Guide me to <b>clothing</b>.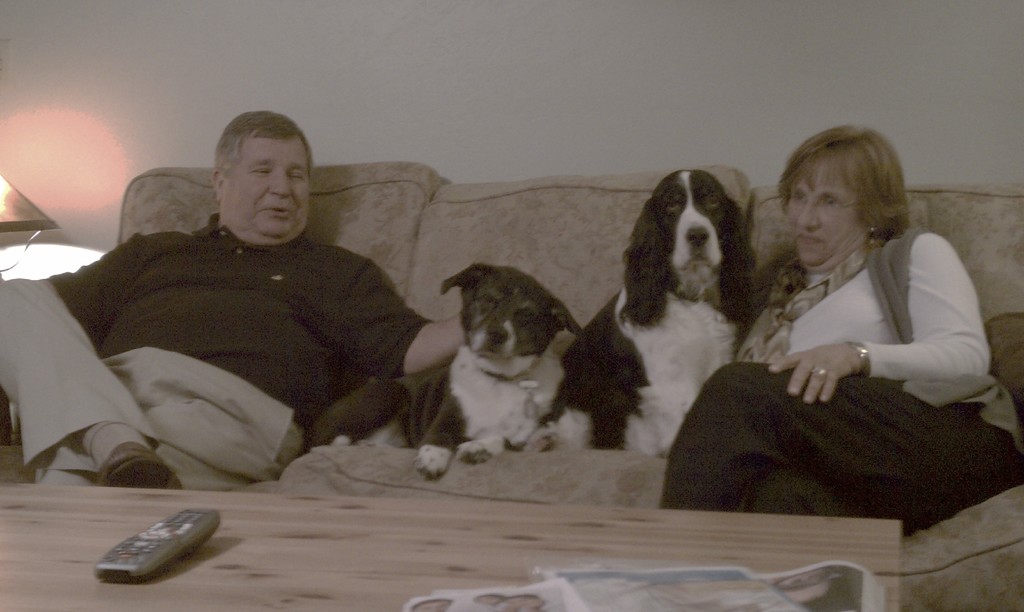
Guidance: crop(662, 221, 1023, 533).
